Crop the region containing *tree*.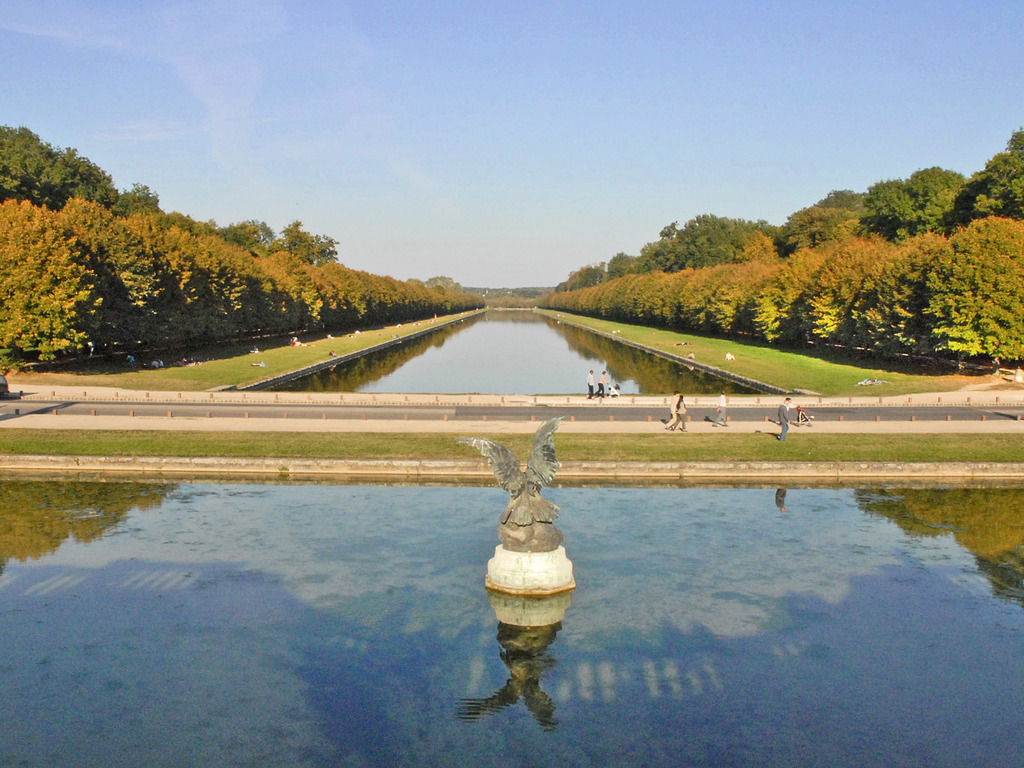
Crop region: bbox=(177, 226, 244, 335).
